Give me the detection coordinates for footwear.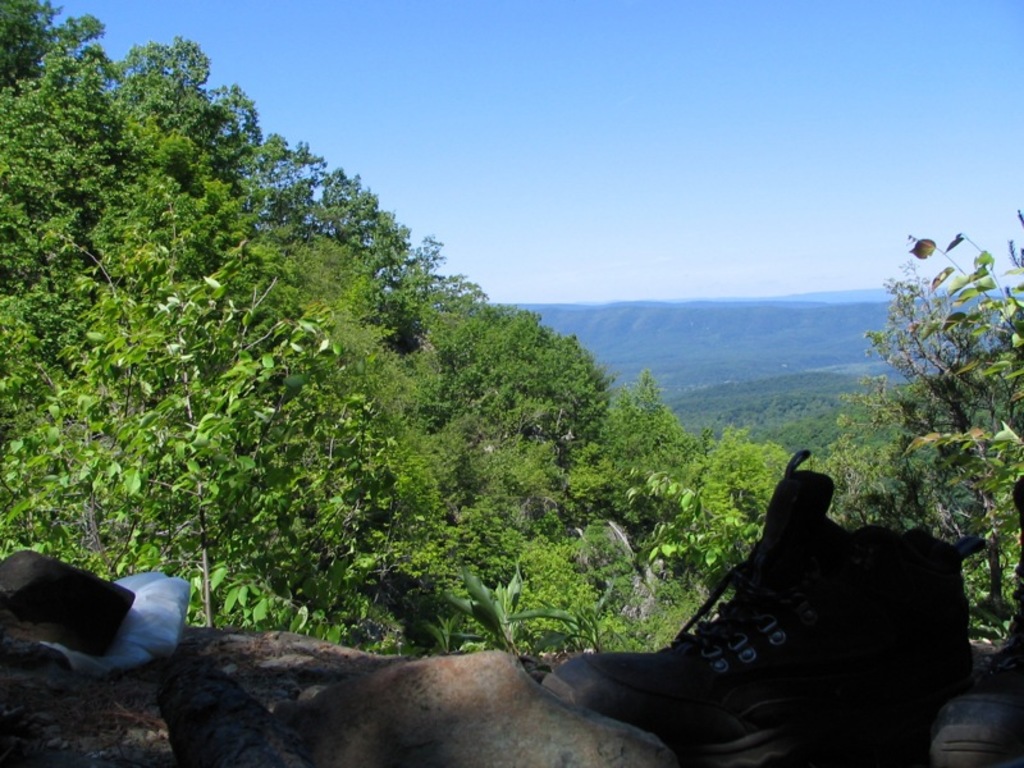
bbox=[928, 467, 1023, 767].
